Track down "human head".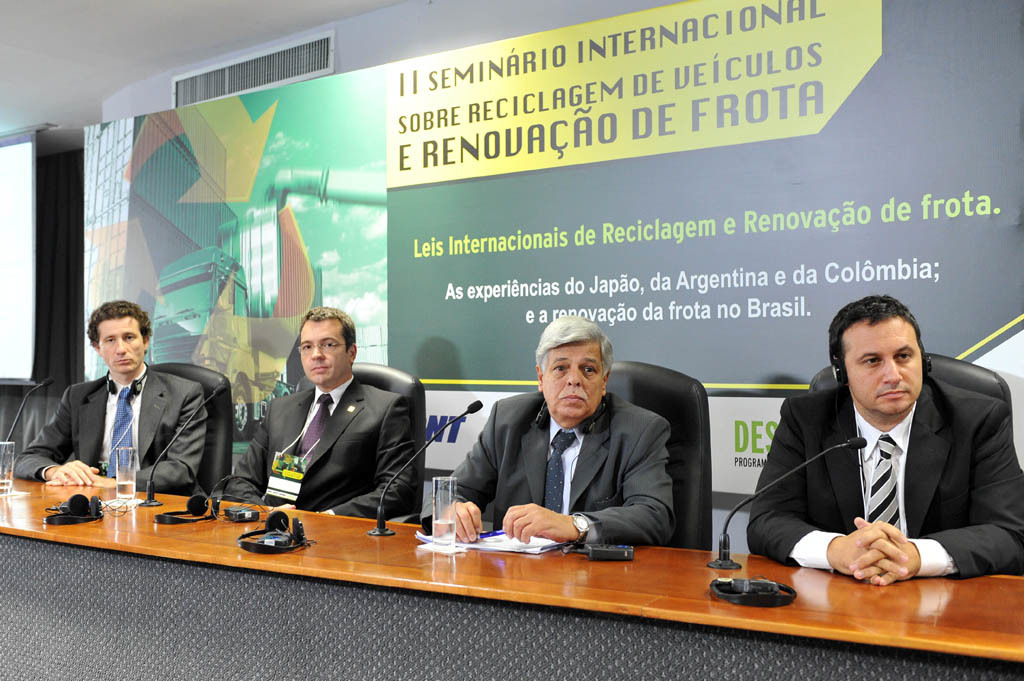
Tracked to 296,305,360,384.
